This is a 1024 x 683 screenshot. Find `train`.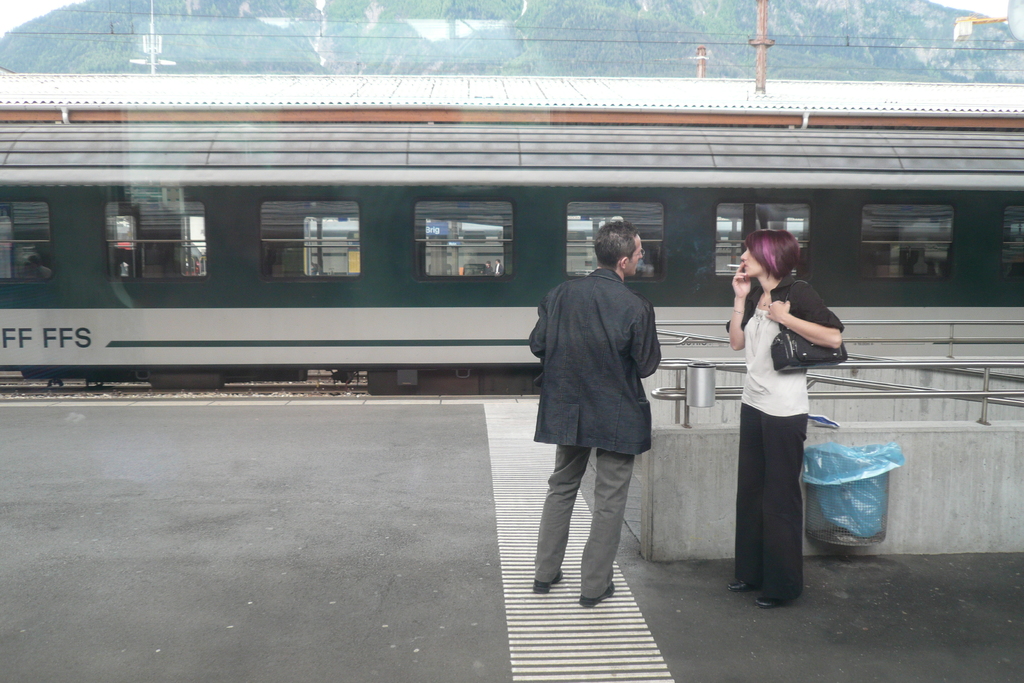
Bounding box: bbox=(0, 67, 1023, 399).
